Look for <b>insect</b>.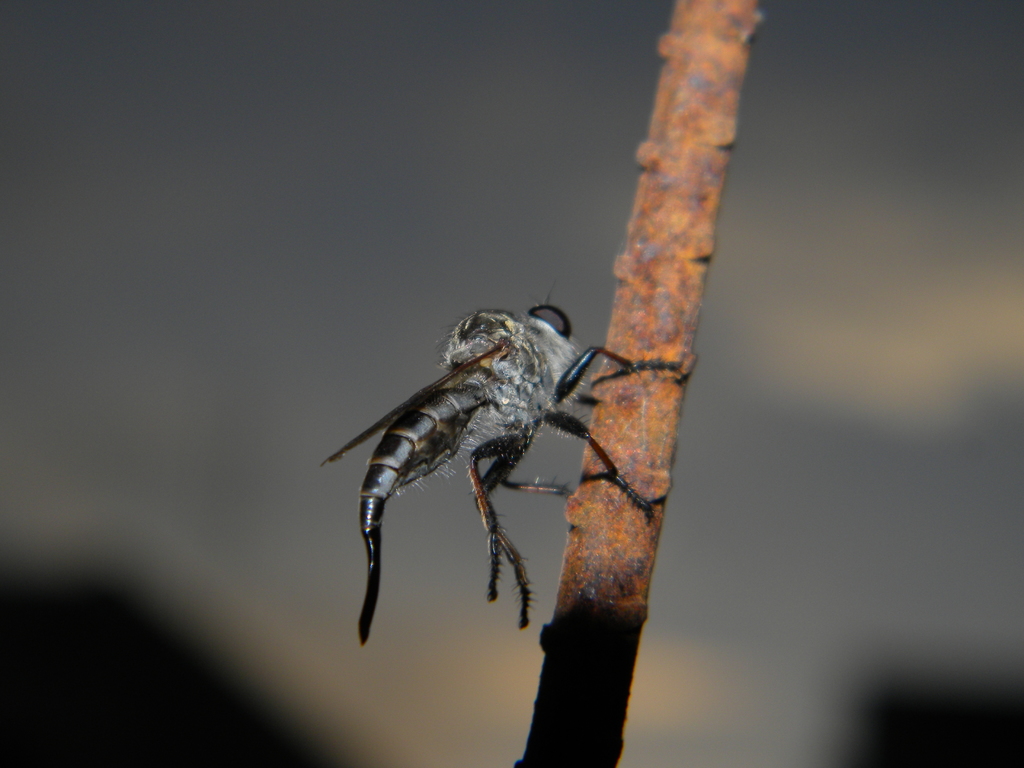
Found: locate(443, 292, 655, 627).
